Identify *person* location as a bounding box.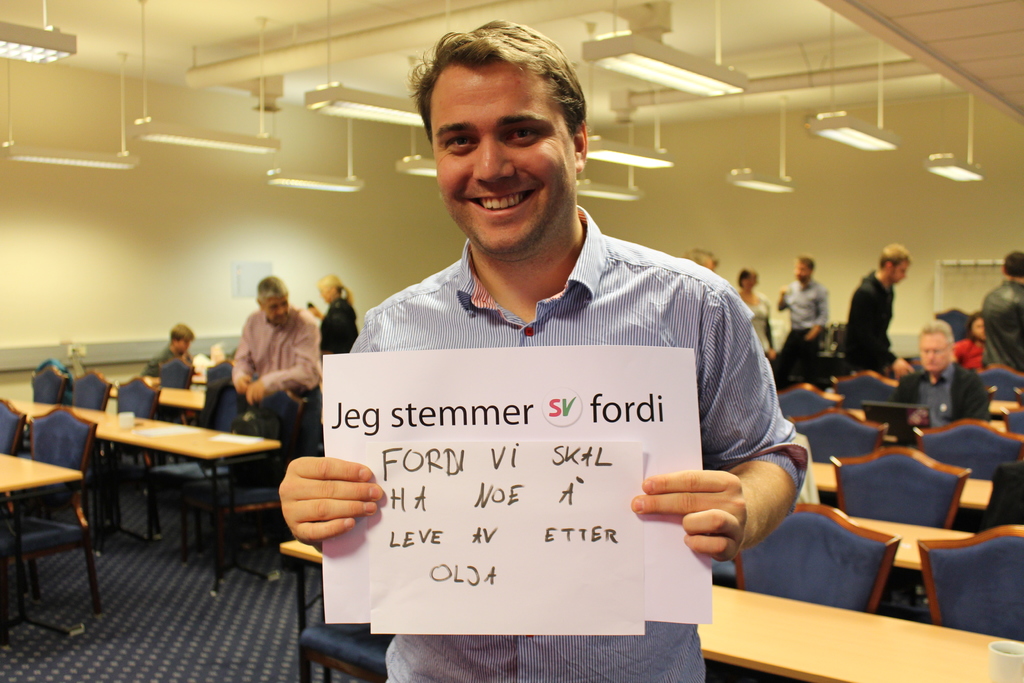
Rect(228, 268, 319, 436).
